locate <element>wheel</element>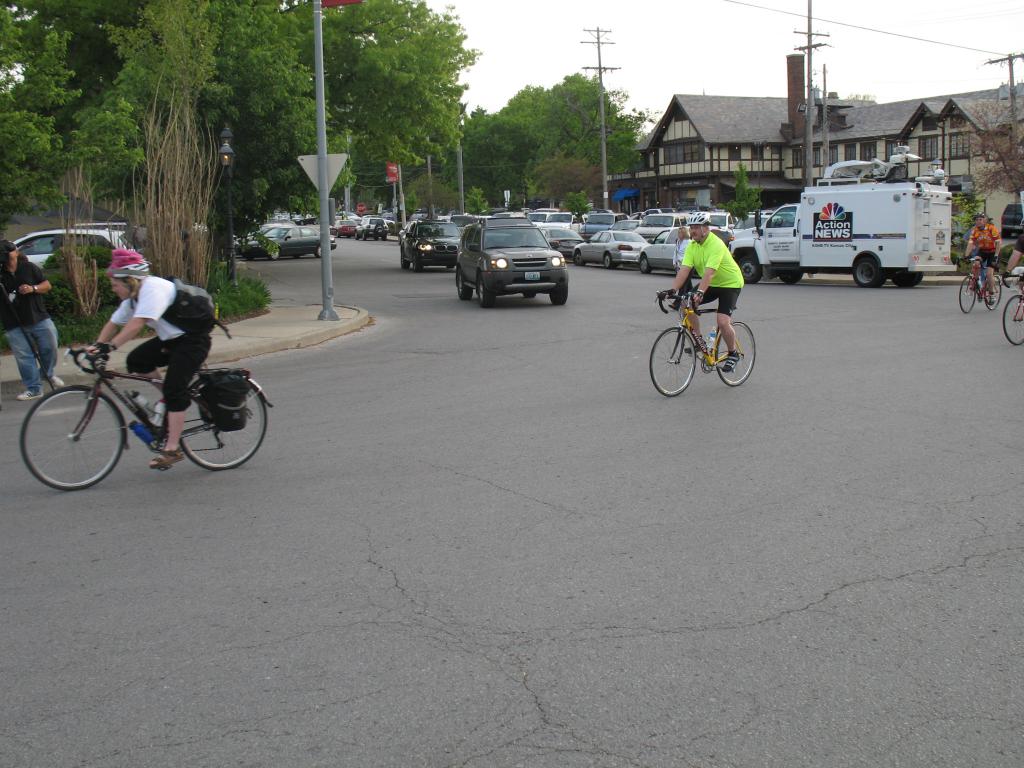
region(349, 231, 353, 236)
